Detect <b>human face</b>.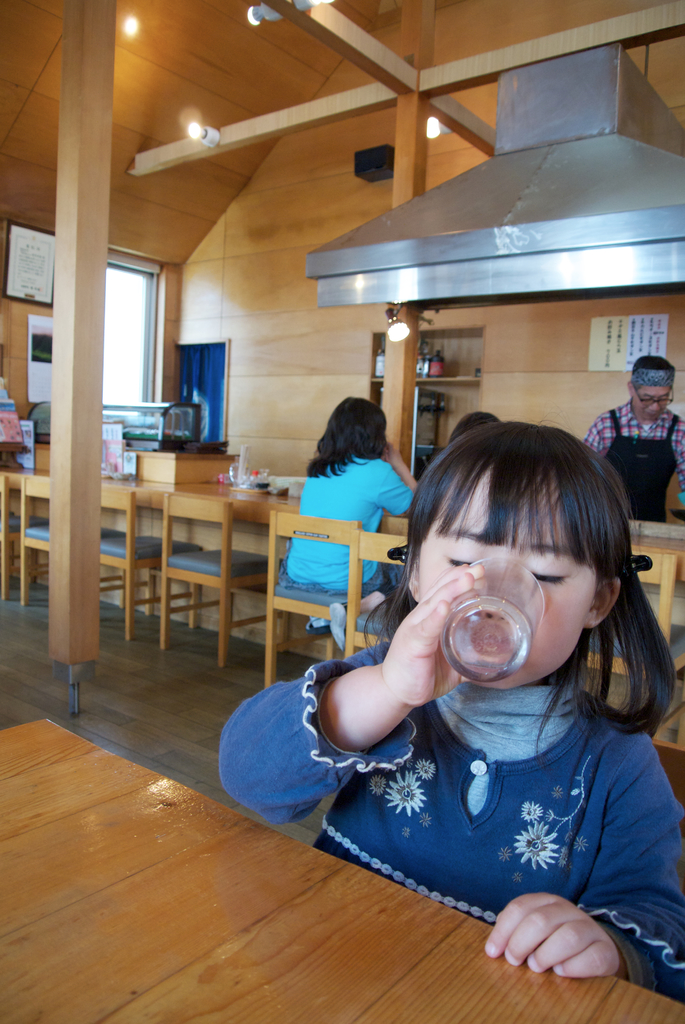
Detected at (left=628, top=389, right=668, bottom=419).
